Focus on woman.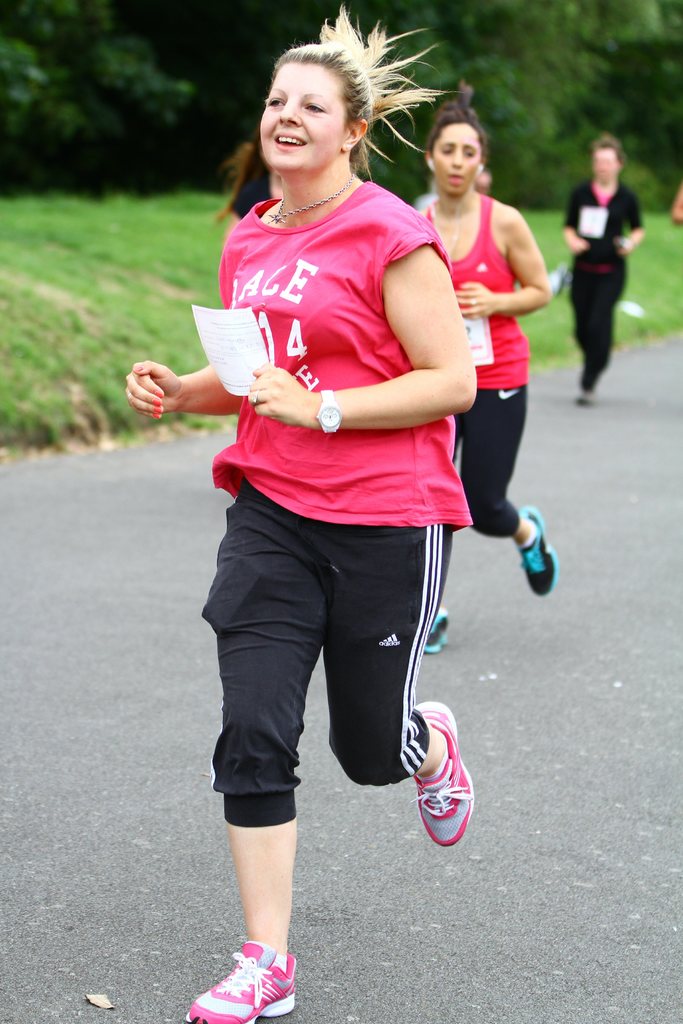
Focused at [215, 134, 284, 227].
